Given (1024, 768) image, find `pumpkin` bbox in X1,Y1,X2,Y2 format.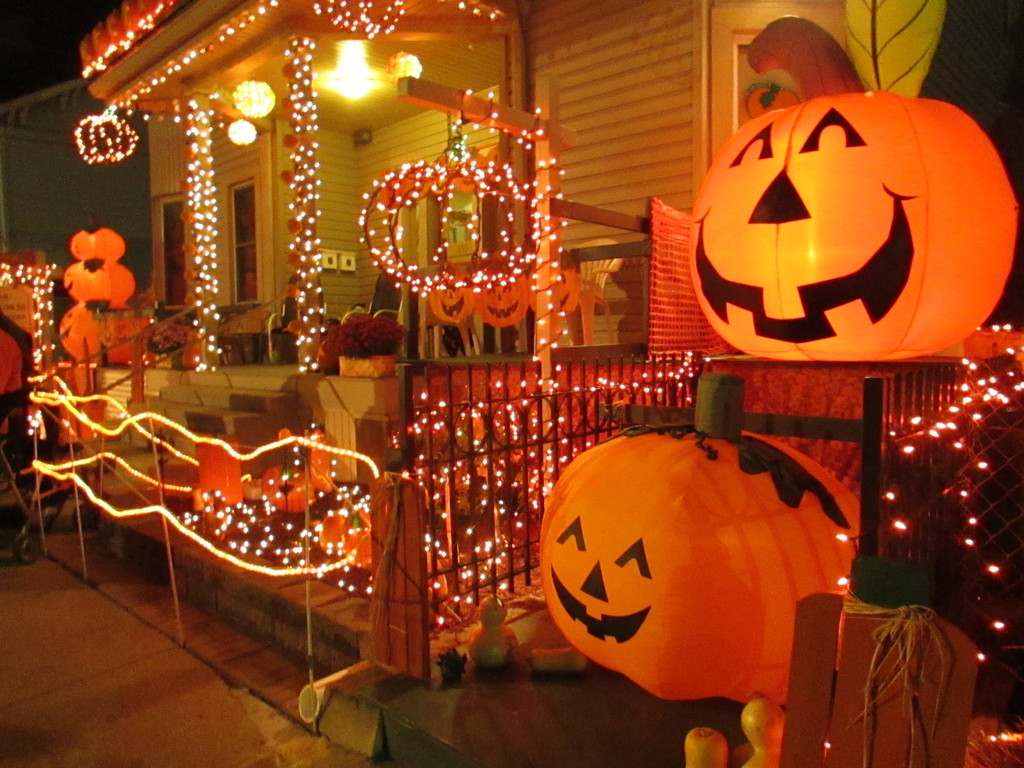
54,303,158,367.
